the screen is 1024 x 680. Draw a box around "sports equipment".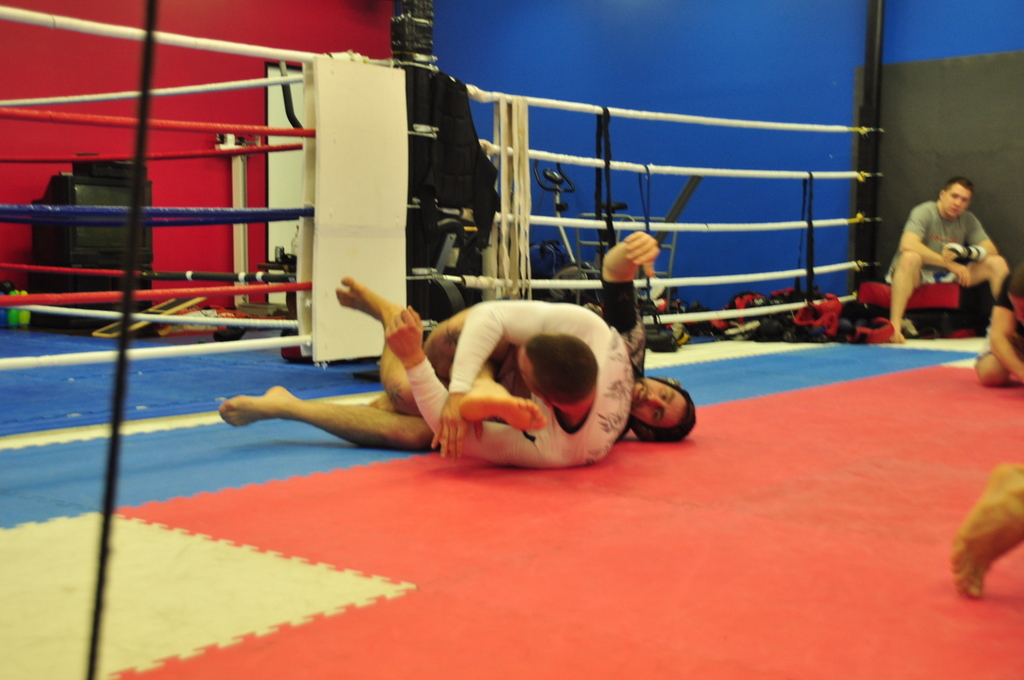
<bbox>791, 295, 844, 338</bbox>.
